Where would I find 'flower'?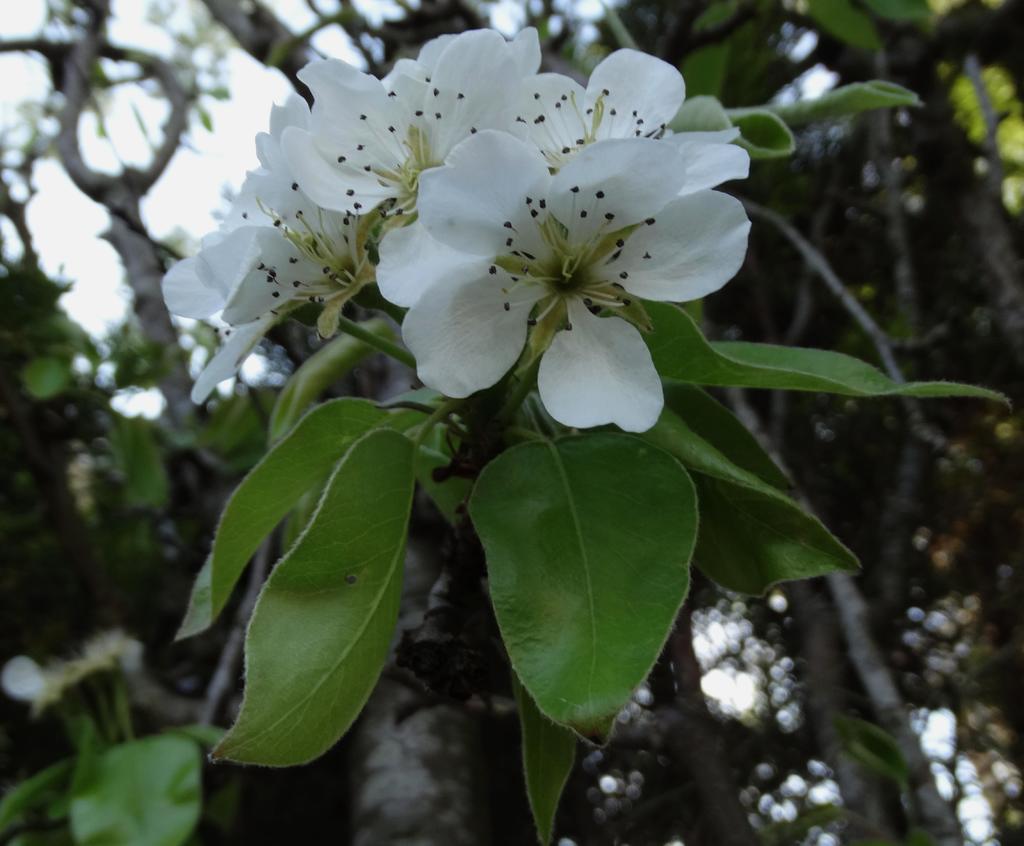
At bbox(495, 48, 736, 176).
